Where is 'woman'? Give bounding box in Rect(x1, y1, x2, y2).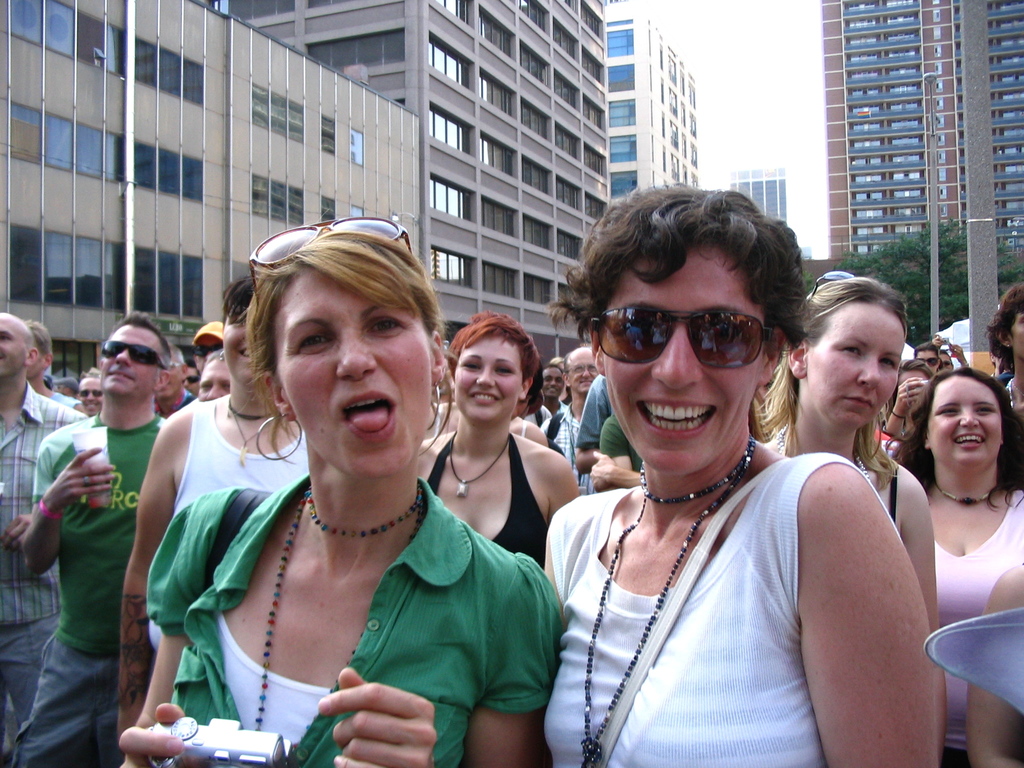
Rect(986, 281, 1023, 415).
